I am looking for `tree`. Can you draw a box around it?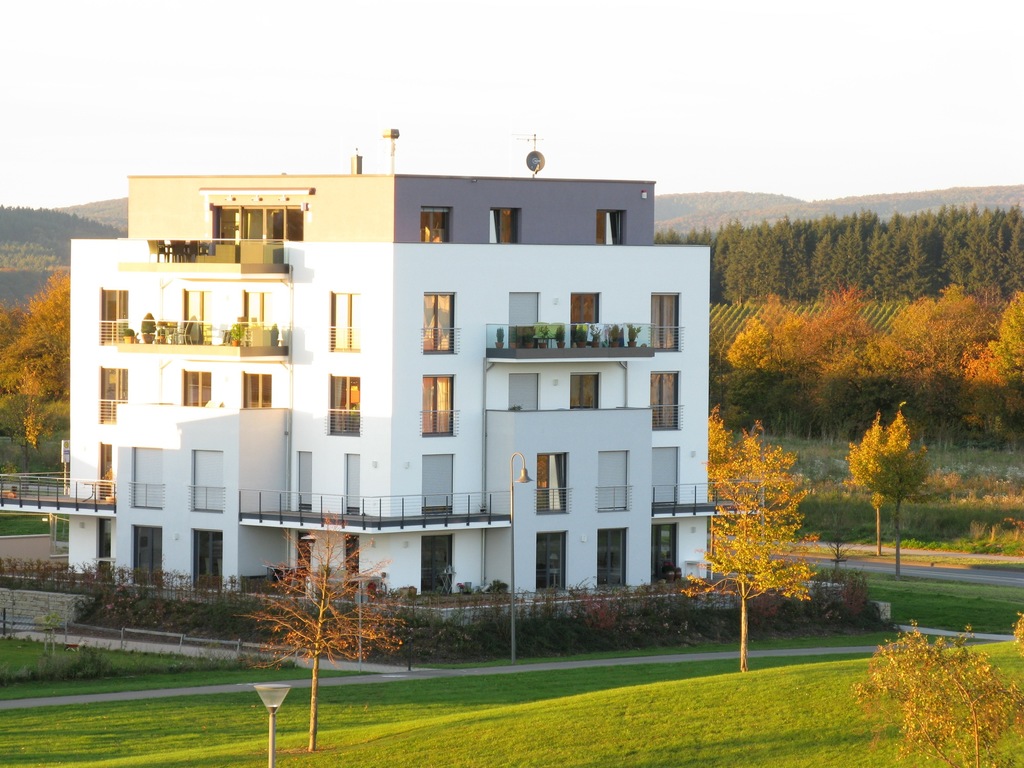
Sure, the bounding box is (x1=847, y1=406, x2=895, y2=556).
